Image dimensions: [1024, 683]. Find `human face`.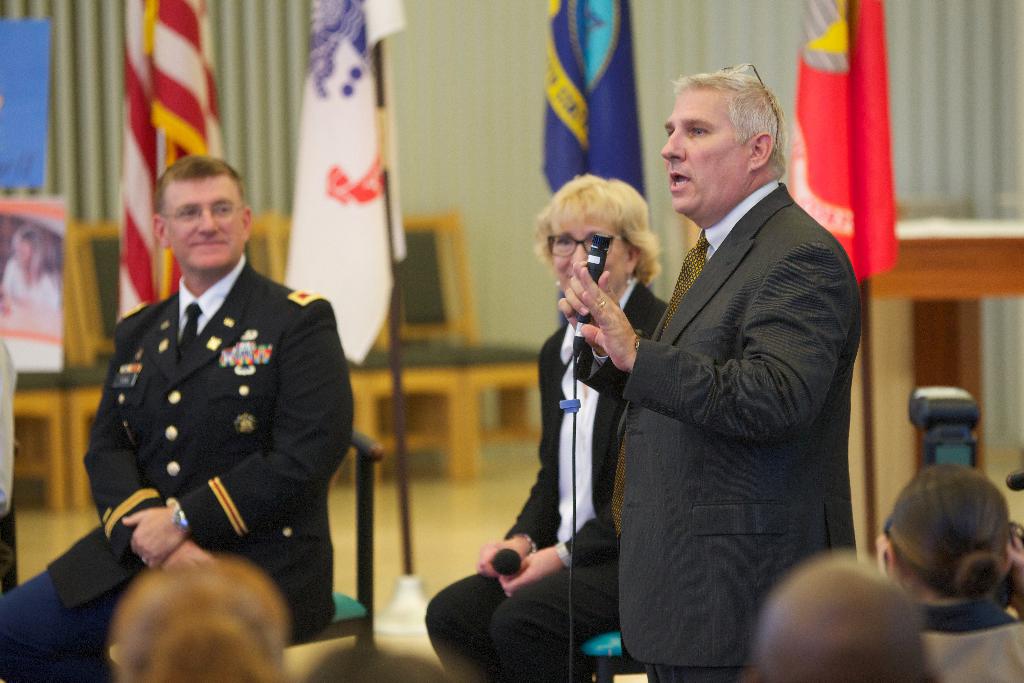
[554, 220, 626, 295].
